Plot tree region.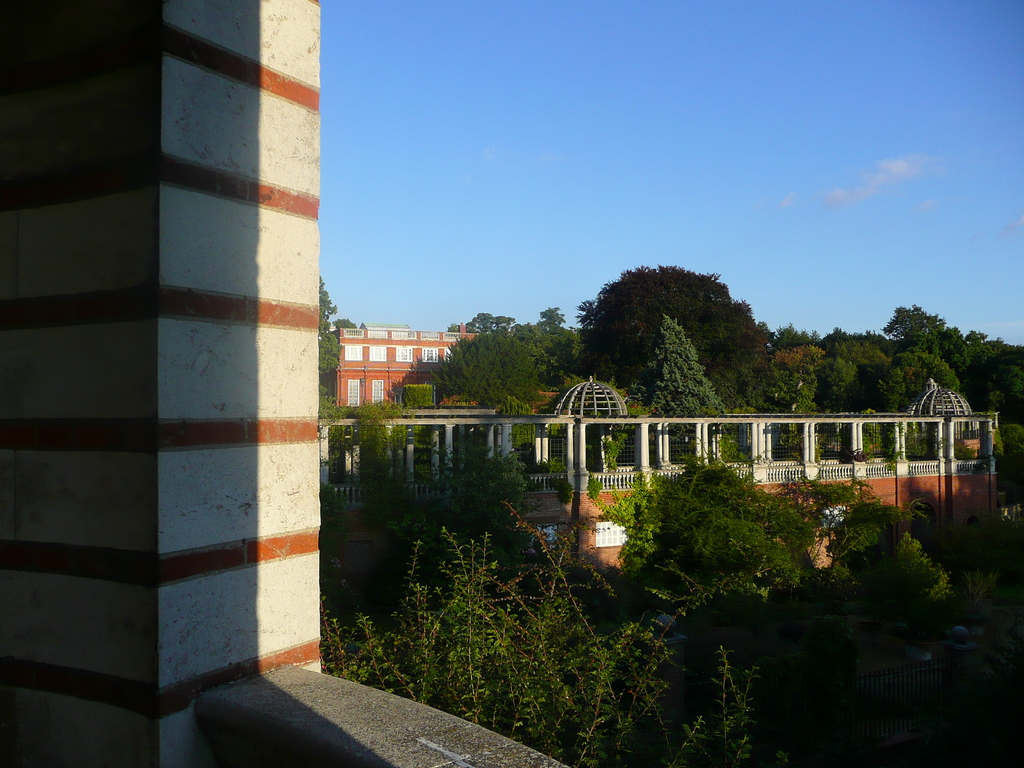
Plotted at l=763, t=341, r=816, b=418.
